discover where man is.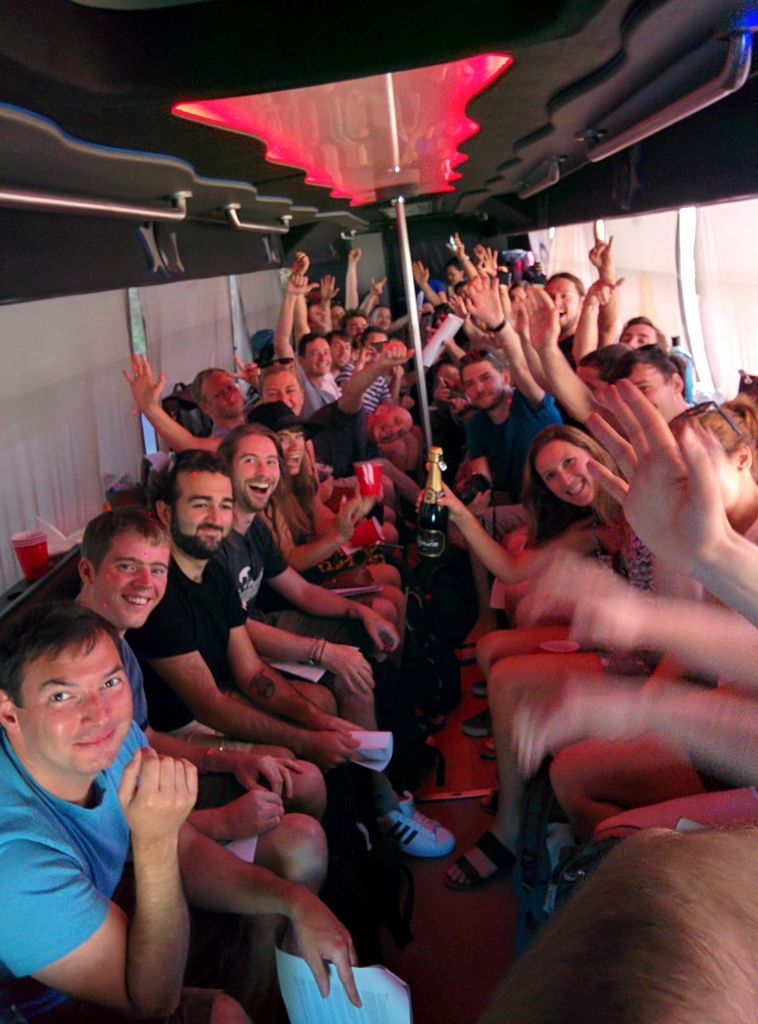
Discovered at 510:281:527:302.
